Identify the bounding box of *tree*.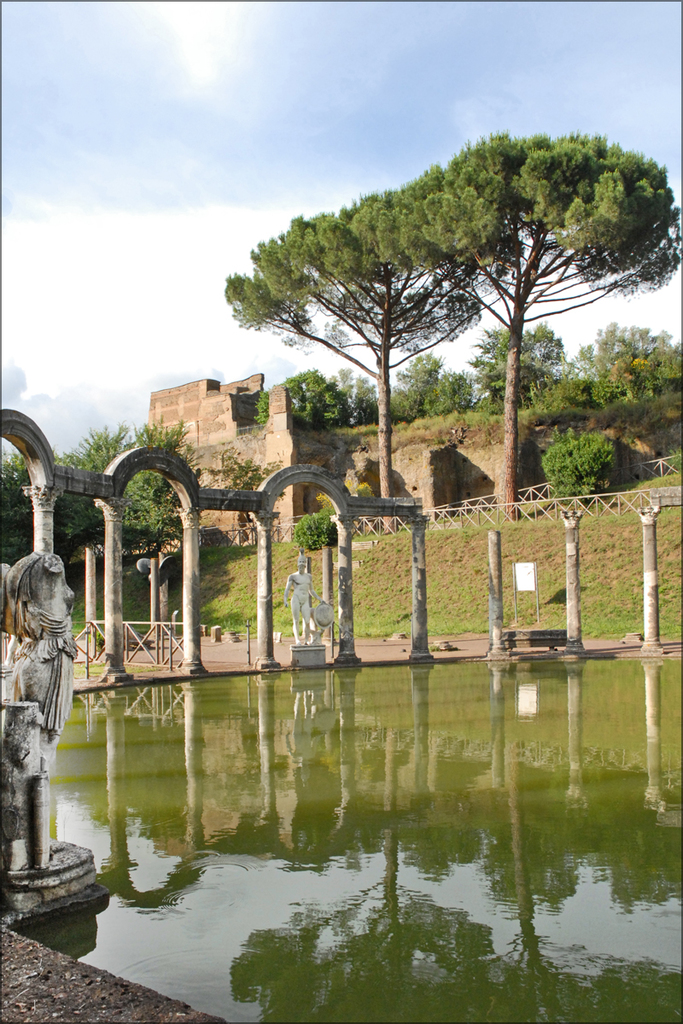
397,158,635,526.
